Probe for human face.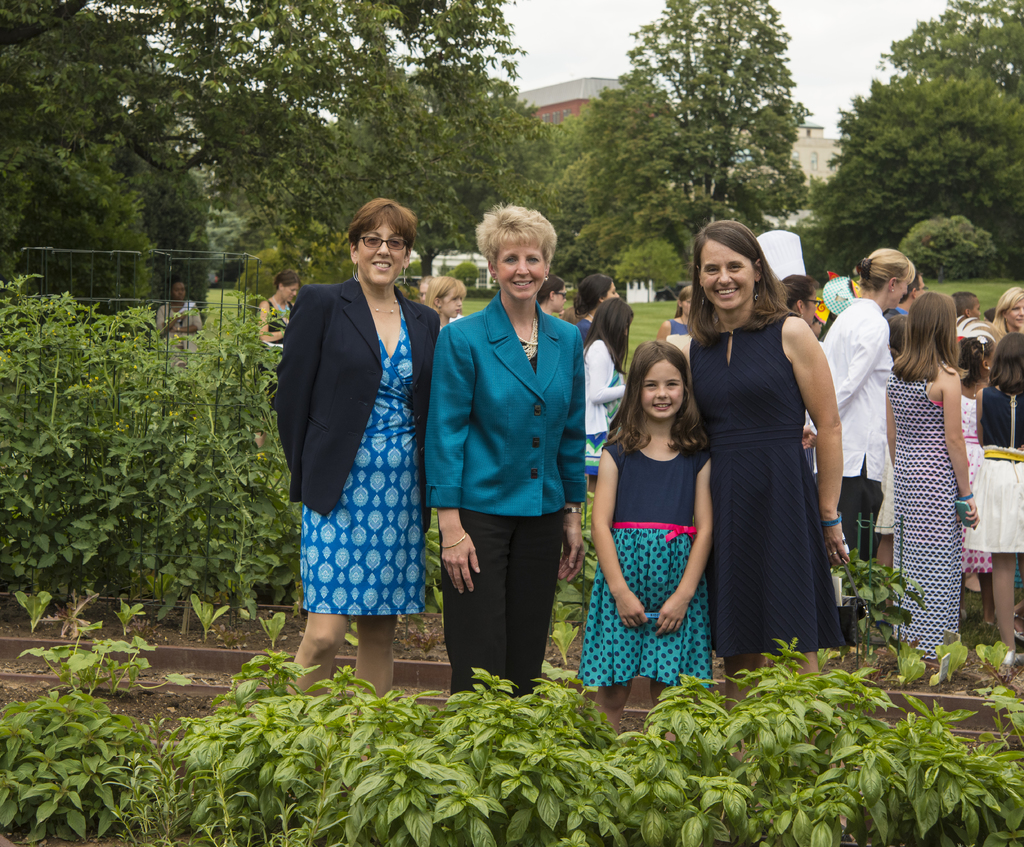
Probe result: (x1=604, y1=283, x2=620, y2=297).
